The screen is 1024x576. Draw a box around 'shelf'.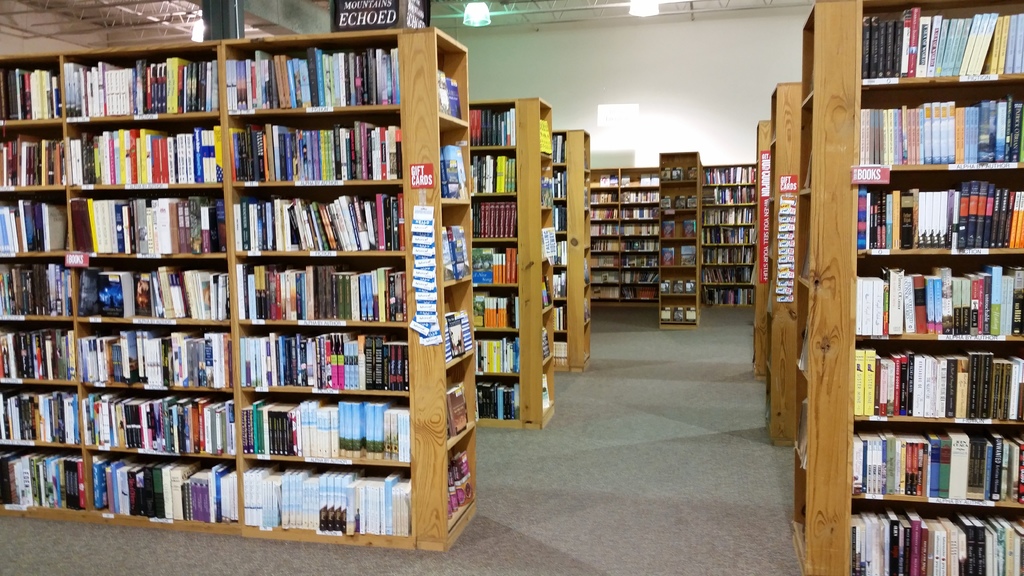
(x1=593, y1=160, x2=660, y2=303).
